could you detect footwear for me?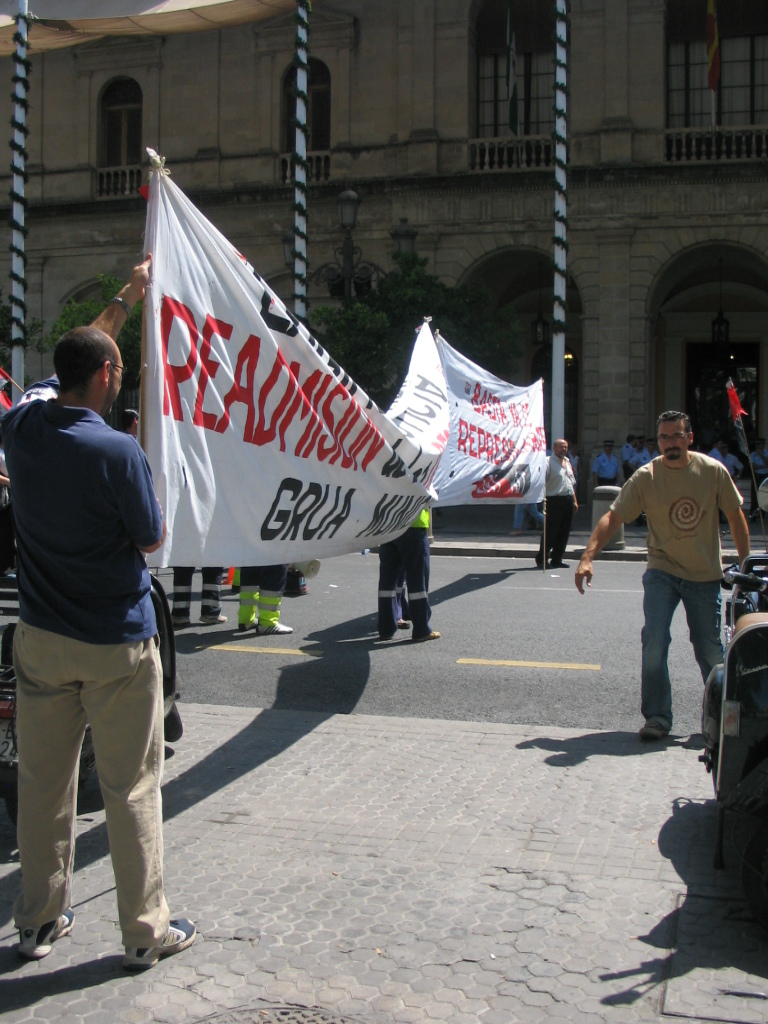
Detection result: x1=203, y1=611, x2=227, y2=621.
